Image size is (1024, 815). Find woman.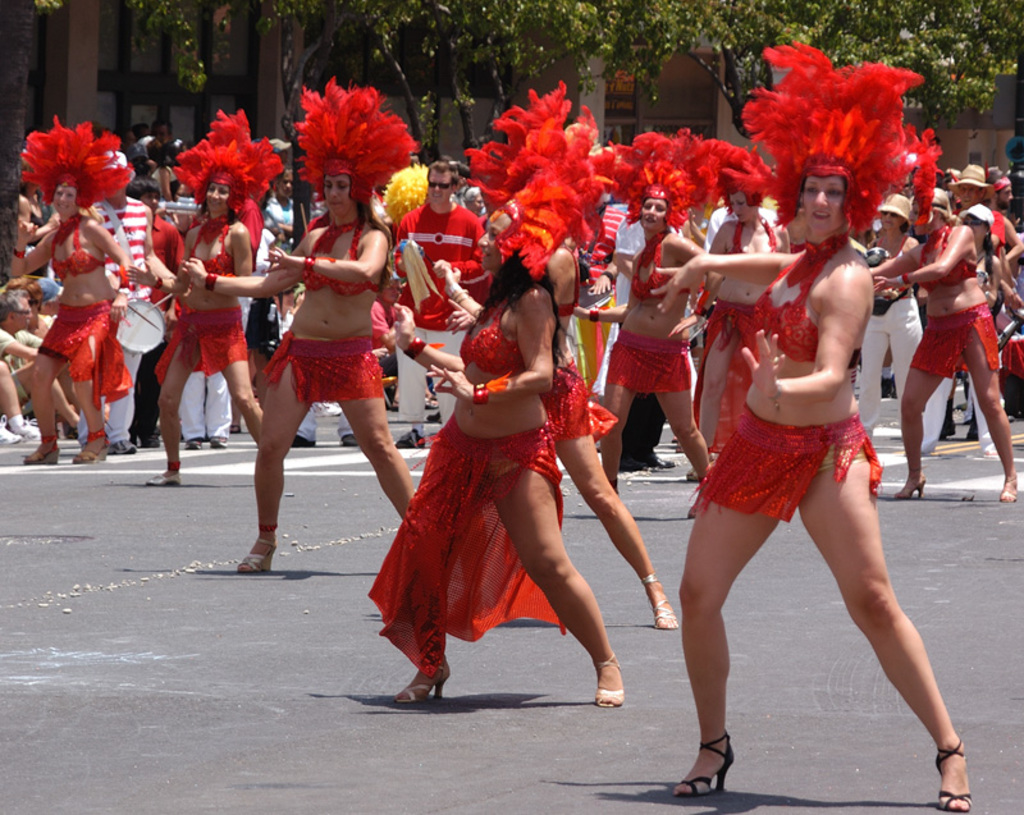
[x1=9, y1=116, x2=129, y2=464].
